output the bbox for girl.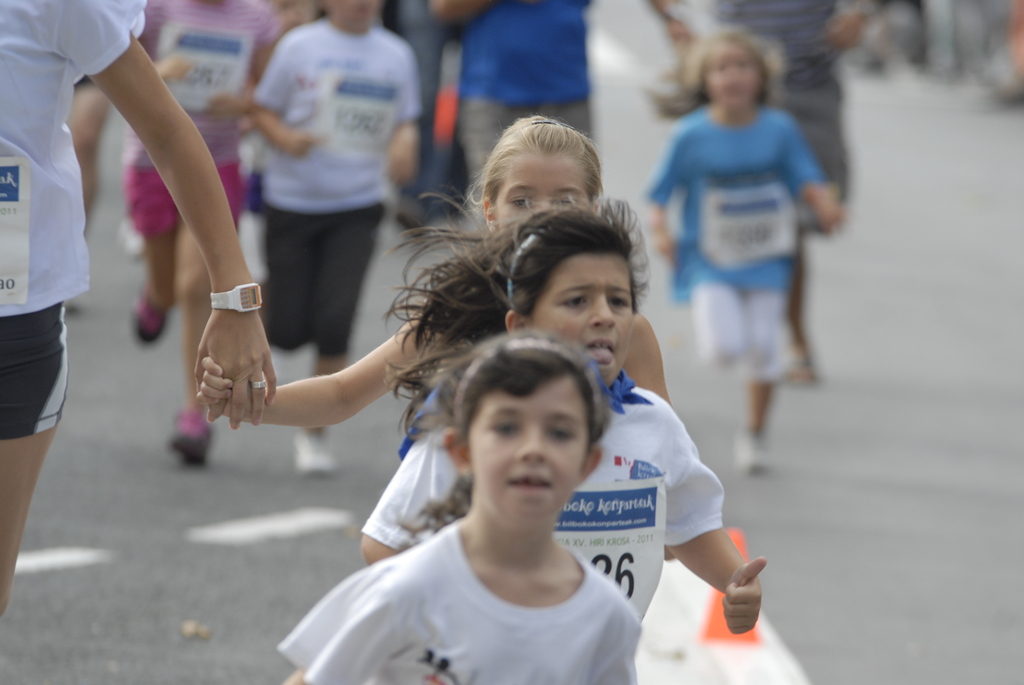
[260,0,428,473].
